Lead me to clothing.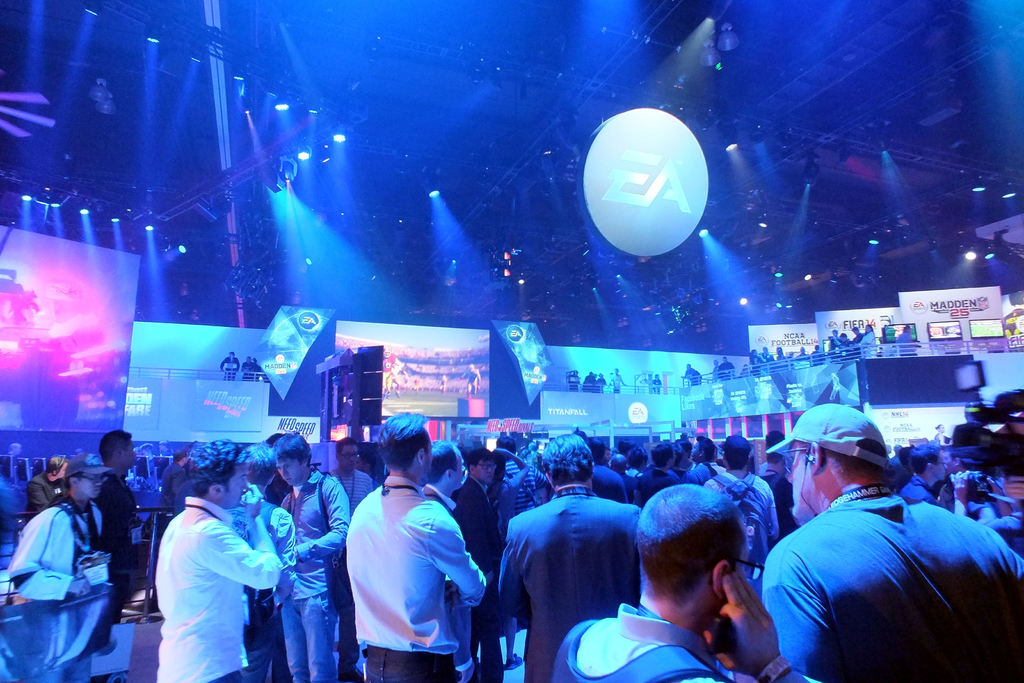
Lead to rect(582, 375, 598, 391).
